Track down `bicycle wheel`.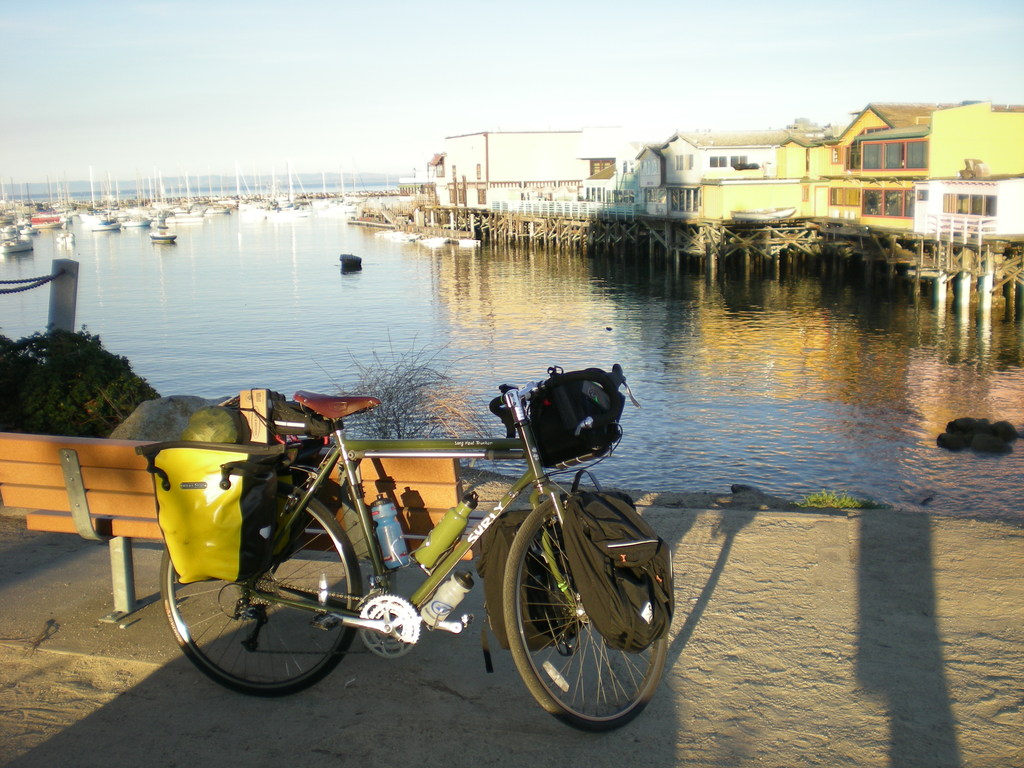
Tracked to 502, 495, 668, 735.
